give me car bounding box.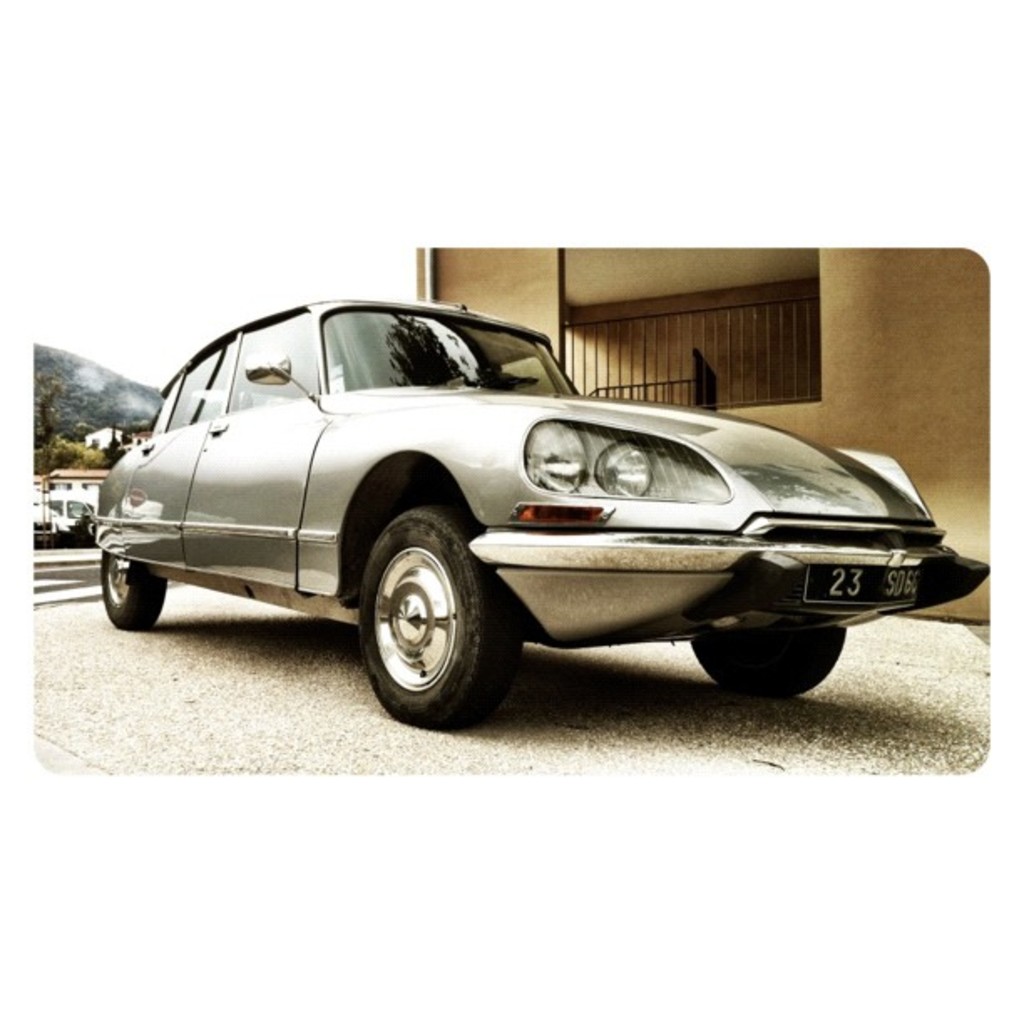
box(90, 286, 925, 723).
